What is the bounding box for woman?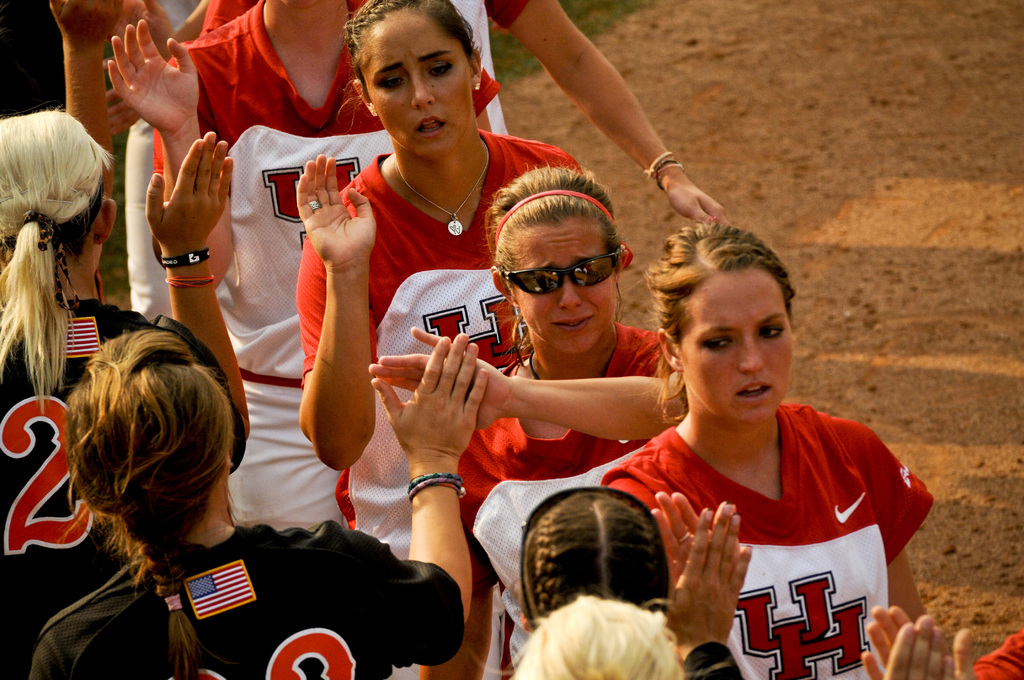
Rect(515, 476, 758, 679).
